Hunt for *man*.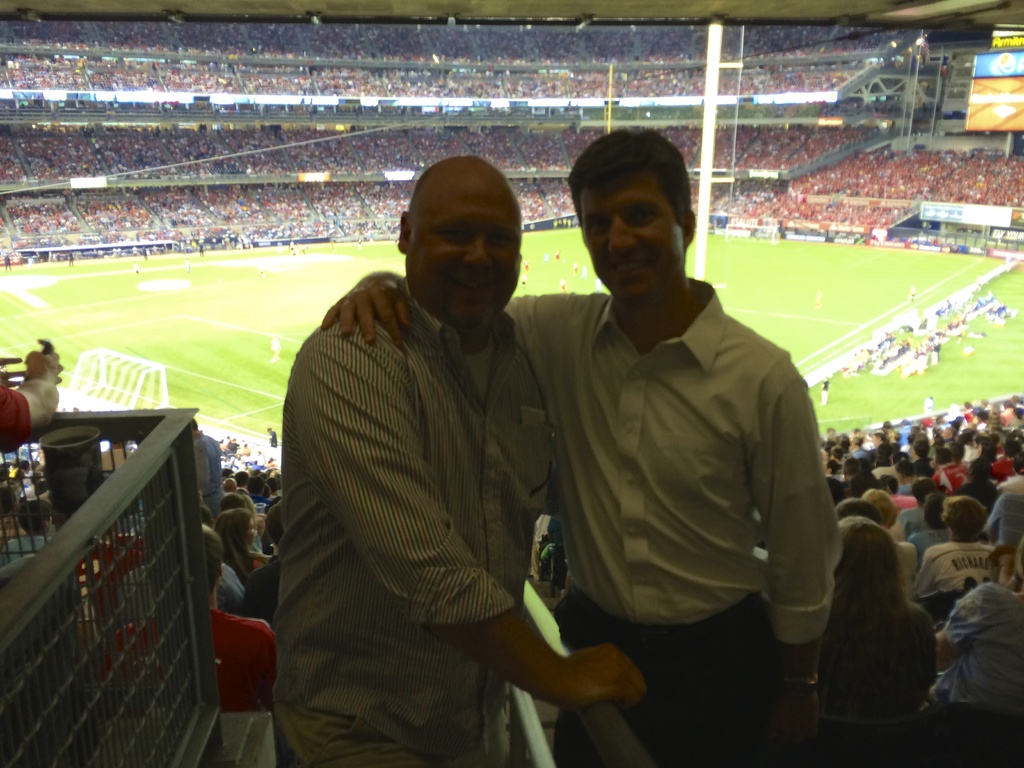
Hunted down at bbox=[321, 124, 851, 767].
